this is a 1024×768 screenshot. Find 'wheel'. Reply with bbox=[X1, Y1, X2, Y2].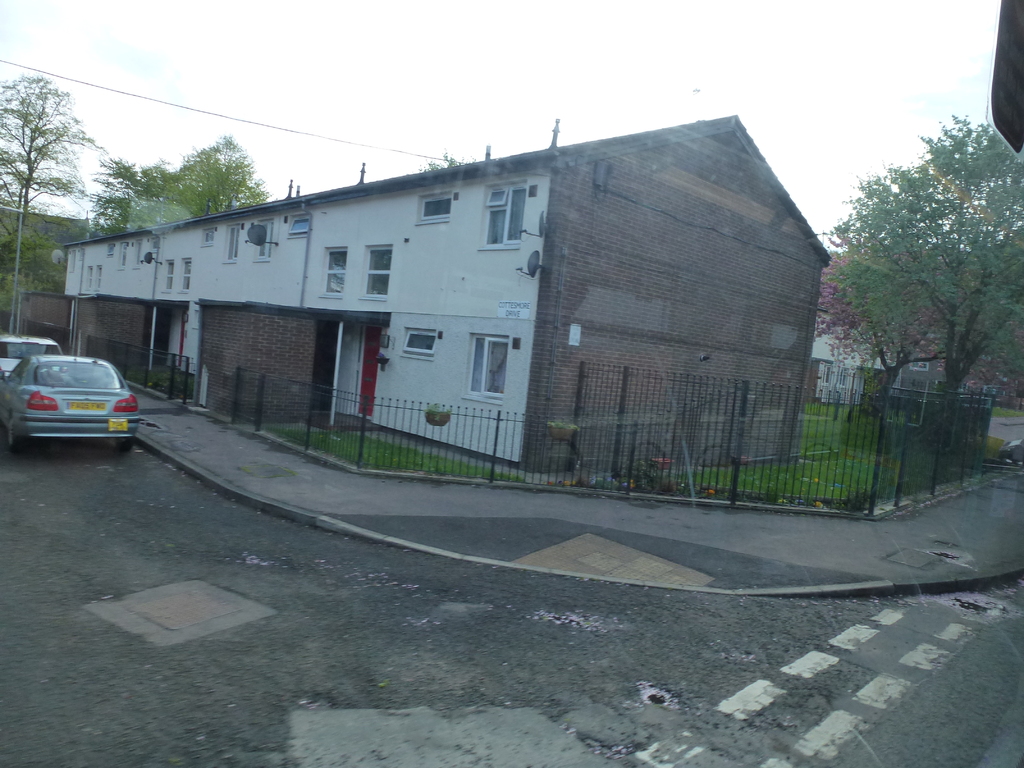
bbox=[118, 440, 135, 452].
